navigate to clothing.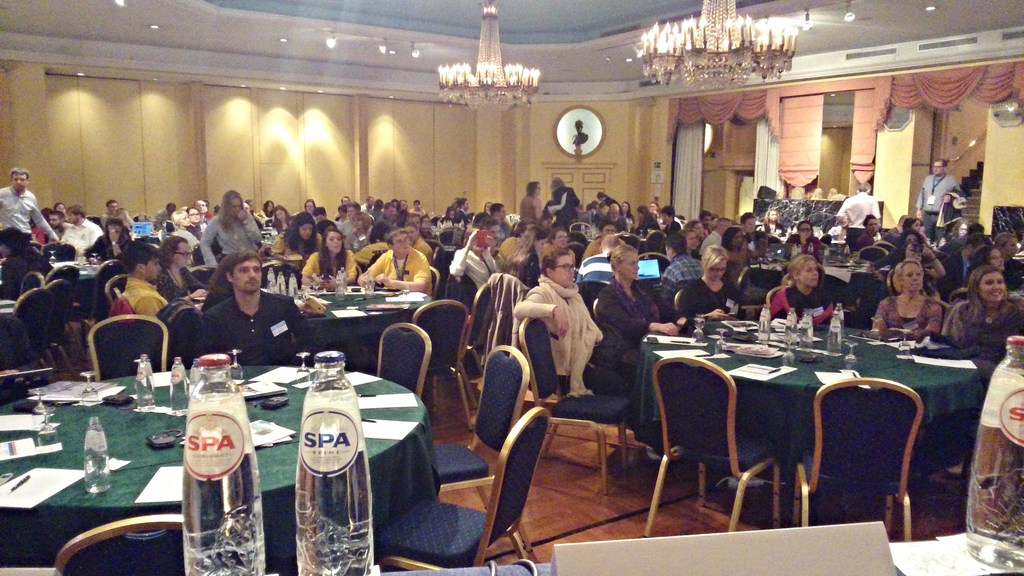
Navigation target: crop(202, 204, 262, 277).
